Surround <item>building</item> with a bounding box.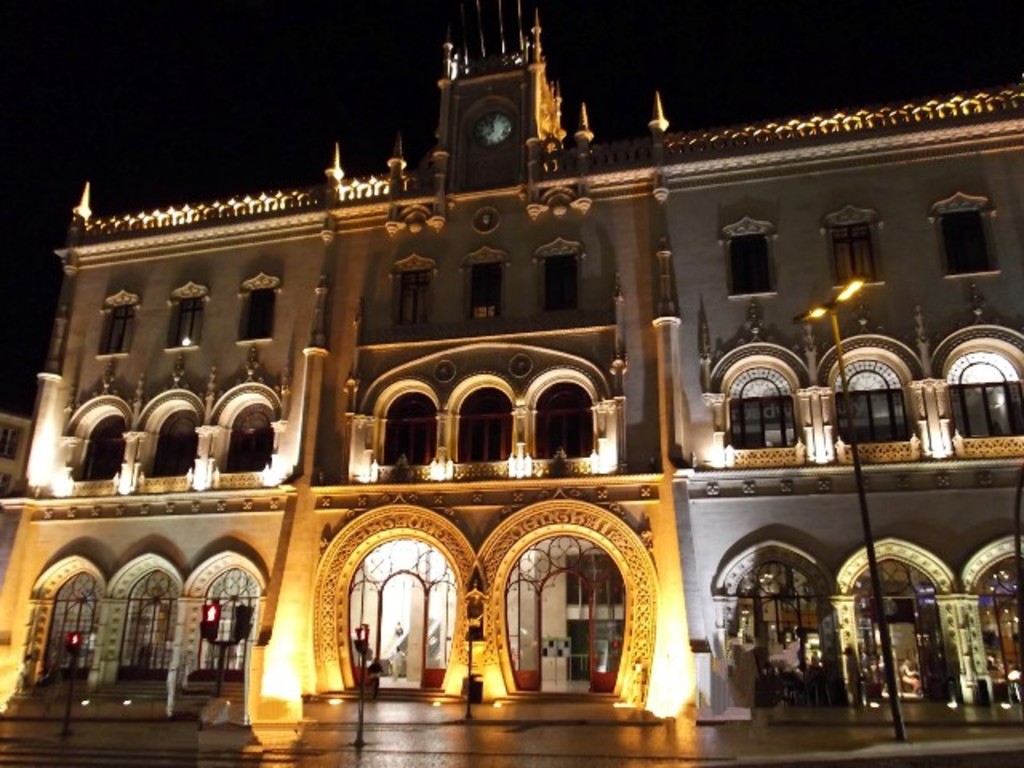
Rect(0, 5, 1022, 722).
